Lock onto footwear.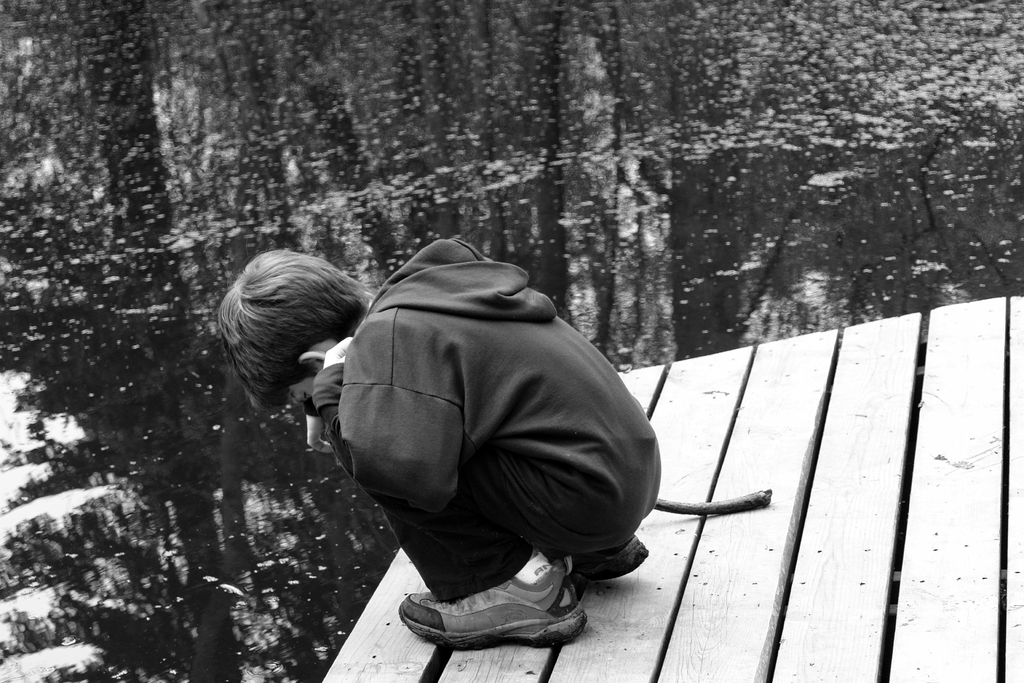
Locked: 391, 552, 598, 653.
